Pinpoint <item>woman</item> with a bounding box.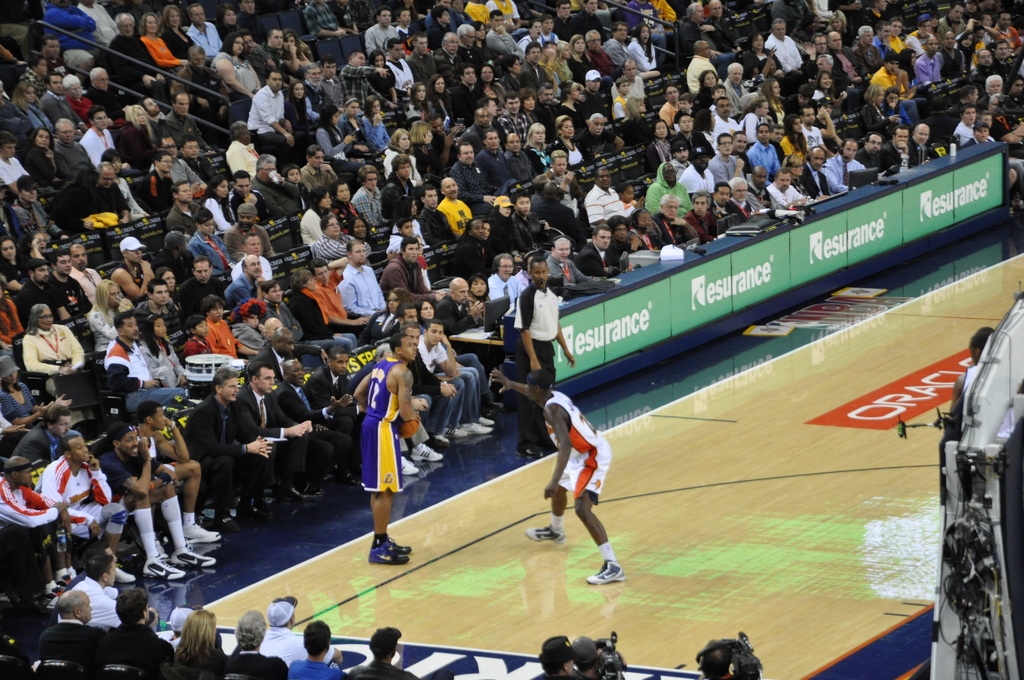
(left=316, top=102, right=384, bottom=187).
